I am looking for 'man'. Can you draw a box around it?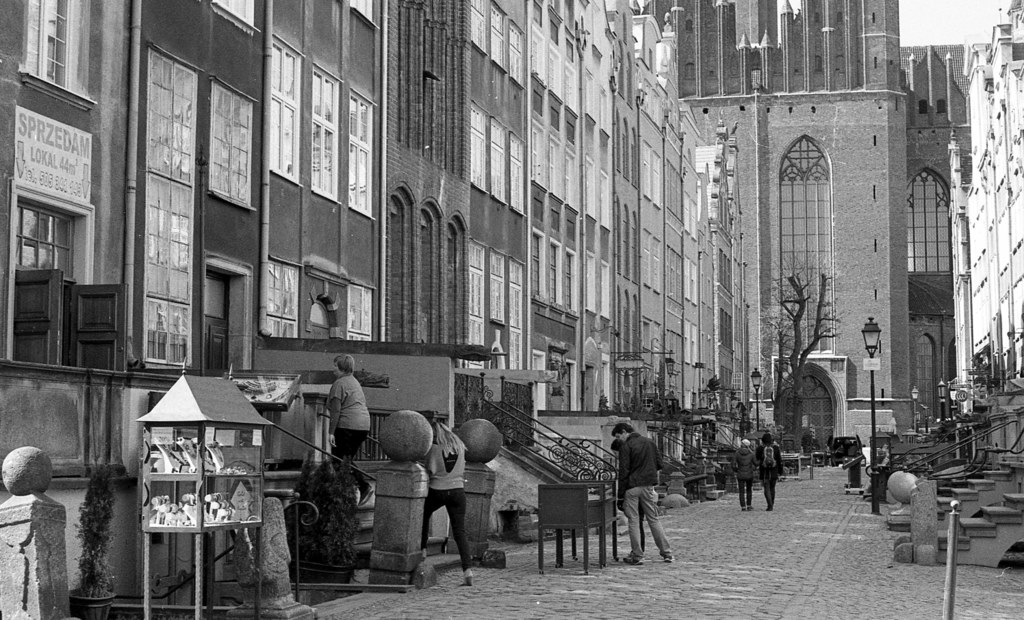
Sure, the bounding box is [left=605, top=412, right=676, bottom=576].
